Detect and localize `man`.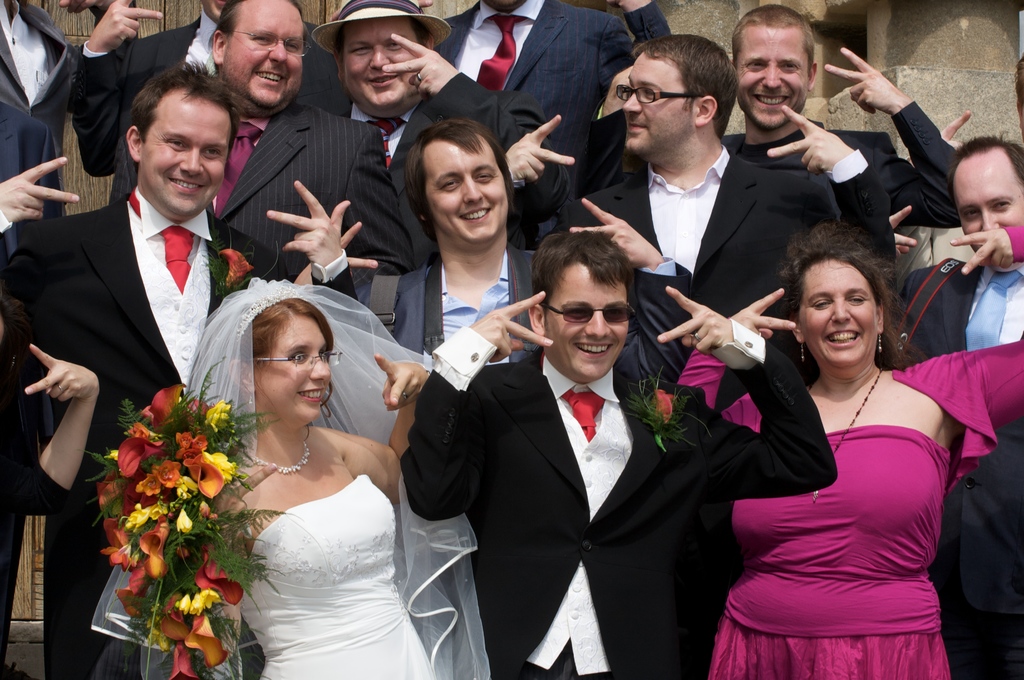
Localized at <box>568,5,957,229</box>.
